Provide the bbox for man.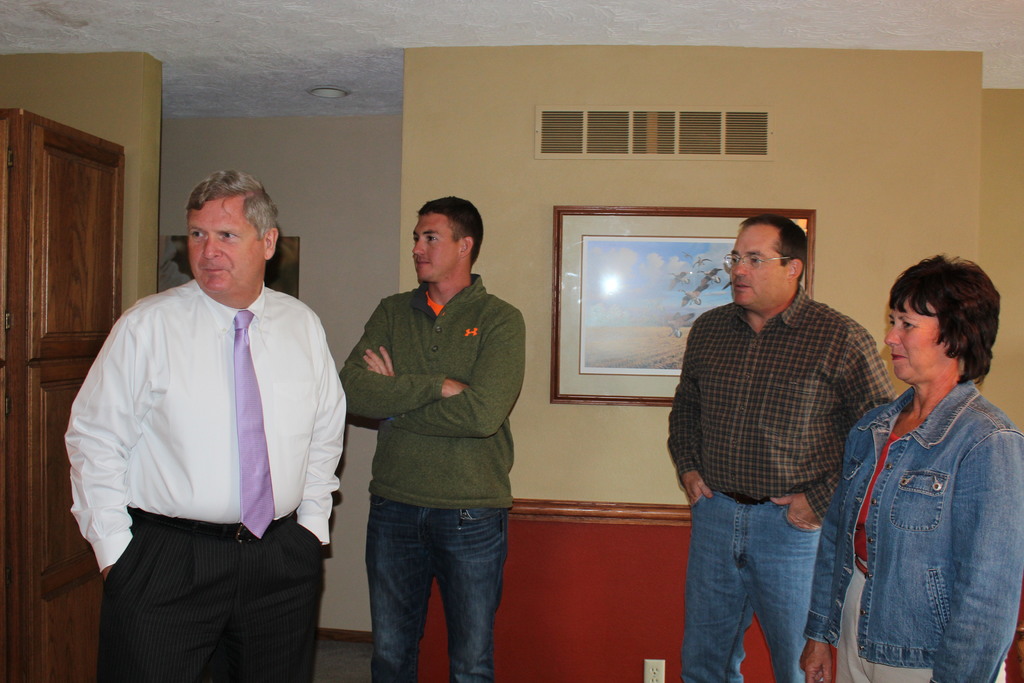
BBox(70, 148, 351, 680).
